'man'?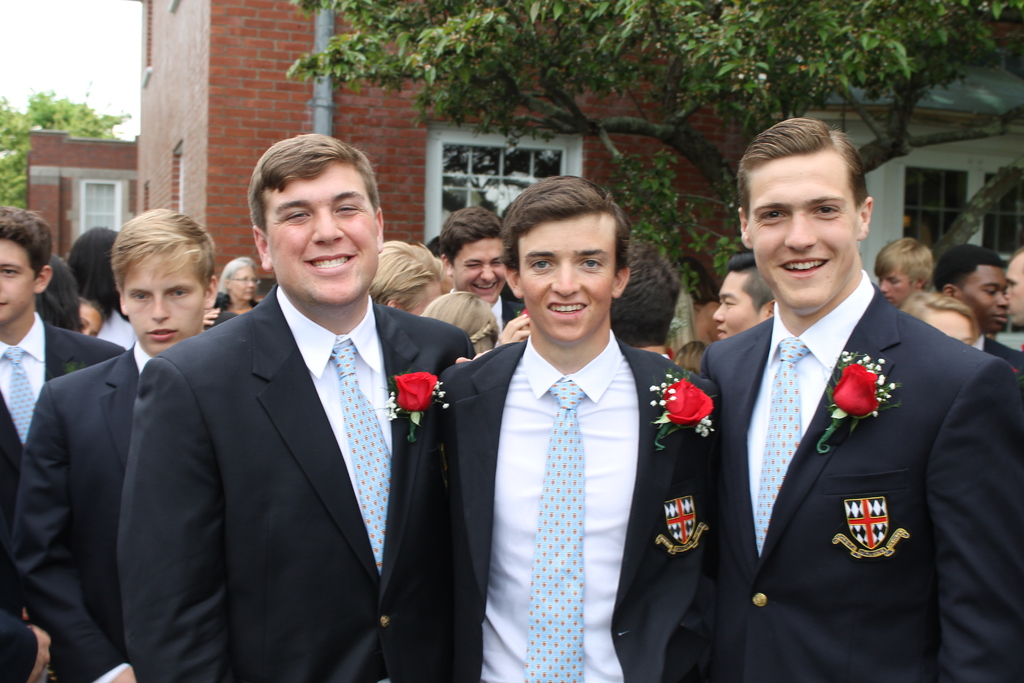
bbox(690, 120, 1023, 682)
